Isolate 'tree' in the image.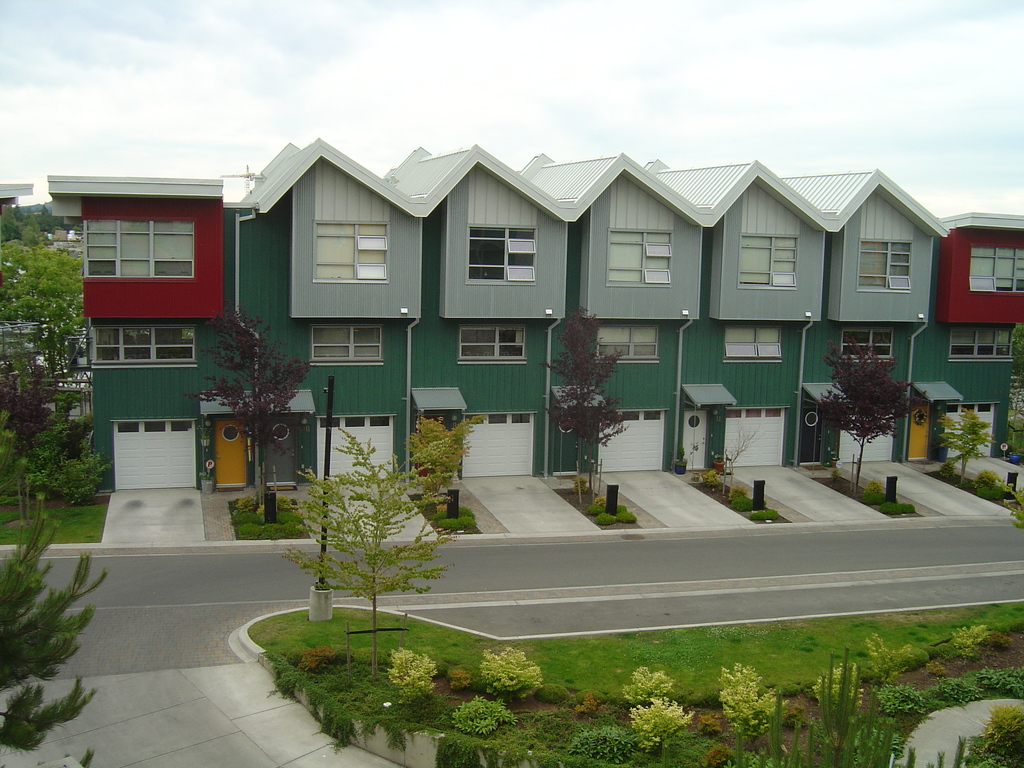
Isolated region: x1=188, y1=307, x2=319, y2=499.
